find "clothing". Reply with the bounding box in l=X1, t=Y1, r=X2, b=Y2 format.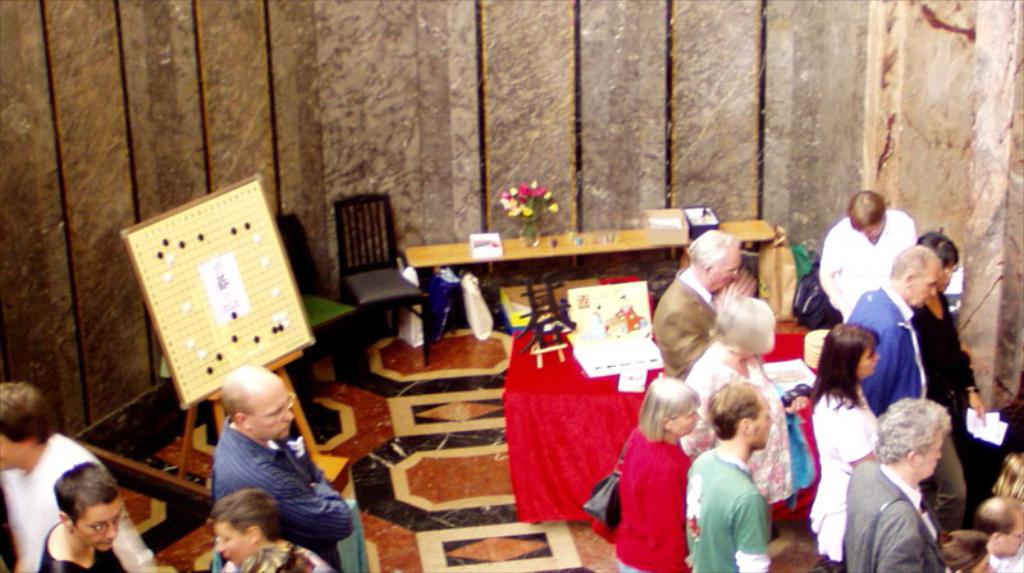
l=214, t=414, r=353, b=572.
